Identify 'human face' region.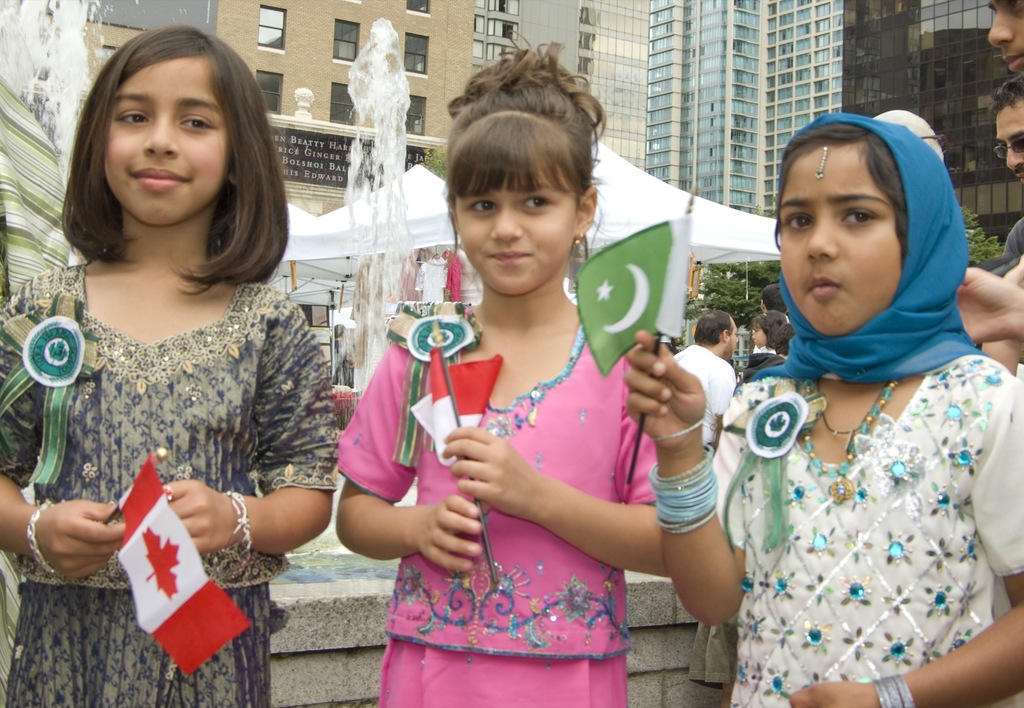
Region: crop(997, 95, 1023, 183).
